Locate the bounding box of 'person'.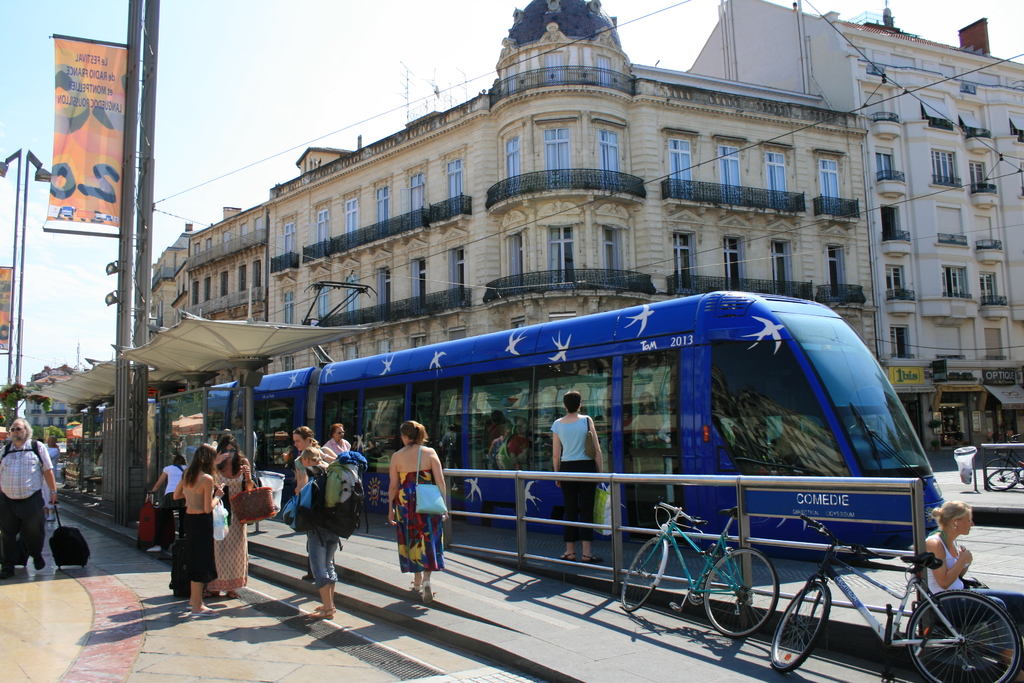
Bounding box: x1=306, y1=447, x2=356, y2=626.
